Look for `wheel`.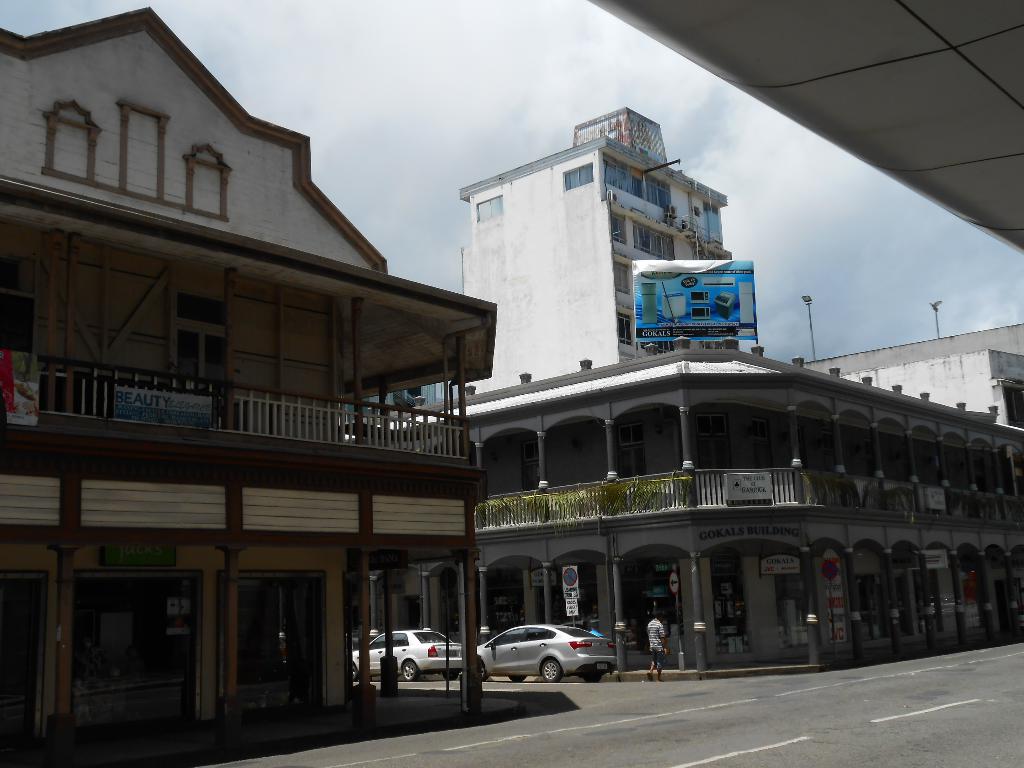
Found: [x1=478, y1=658, x2=490, y2=684].
